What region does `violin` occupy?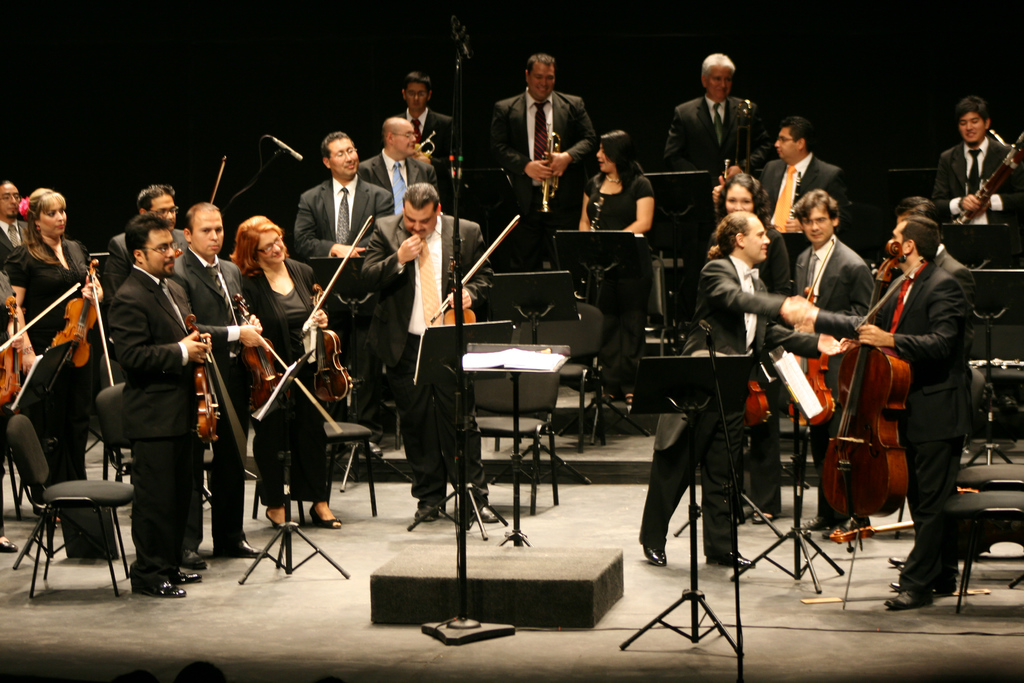
box=[746, 375, 772, 434].
